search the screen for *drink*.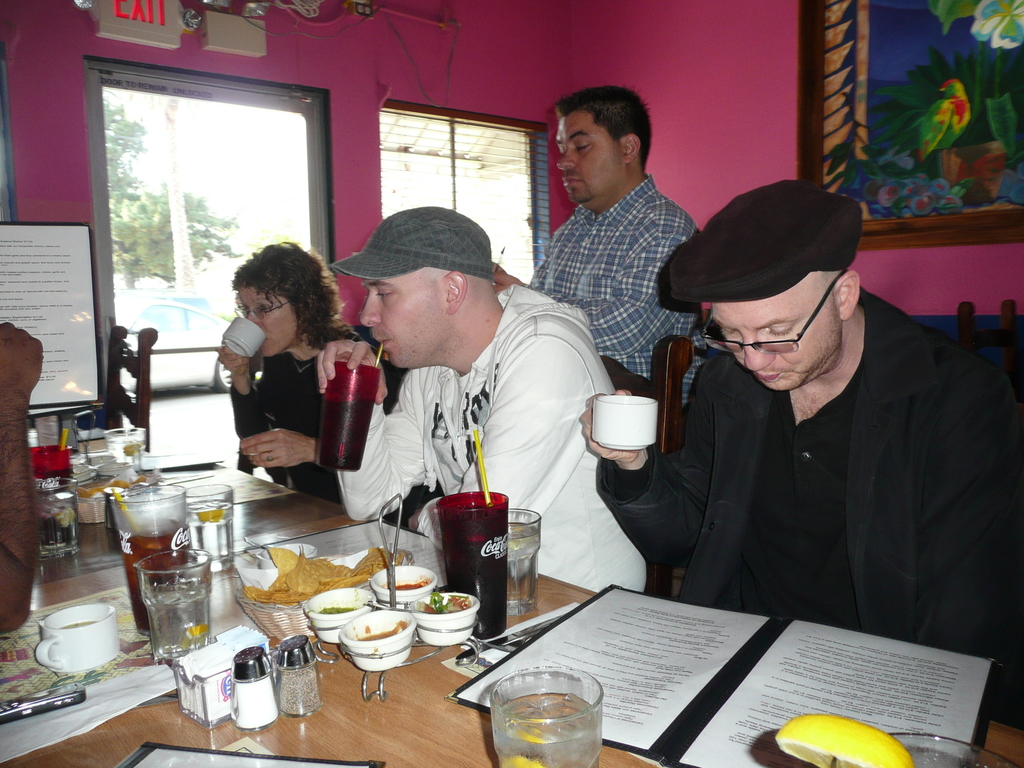
Found at 115:521:191:628.
